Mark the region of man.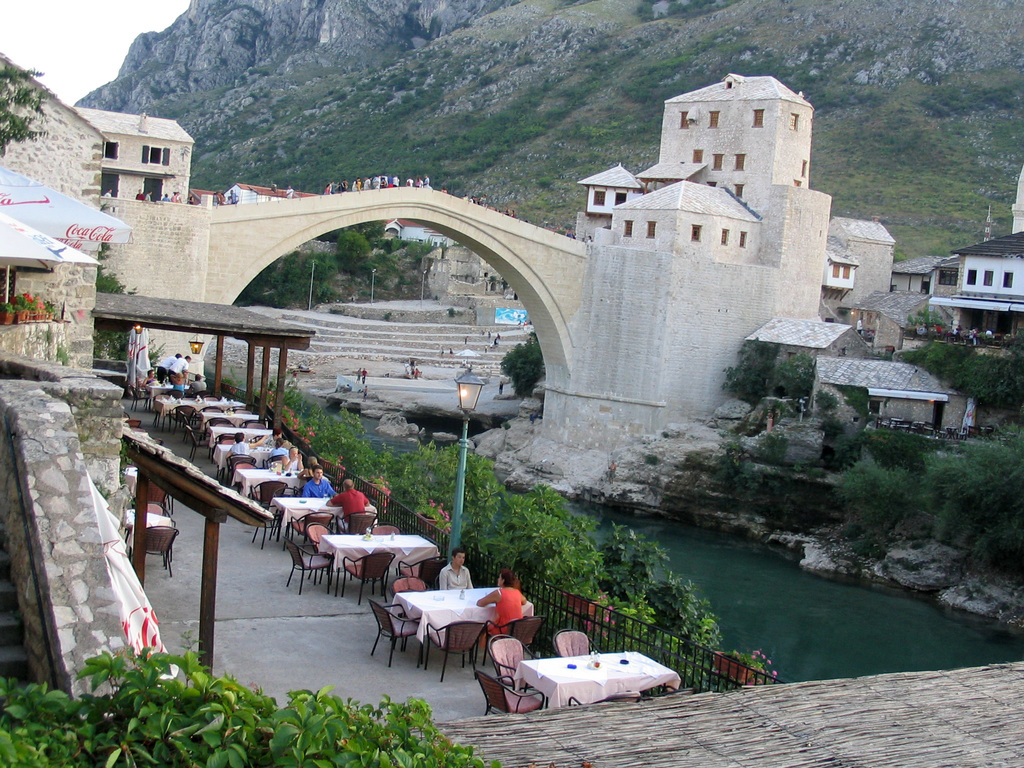
Region: bbox(156, 349, 179, 386).
